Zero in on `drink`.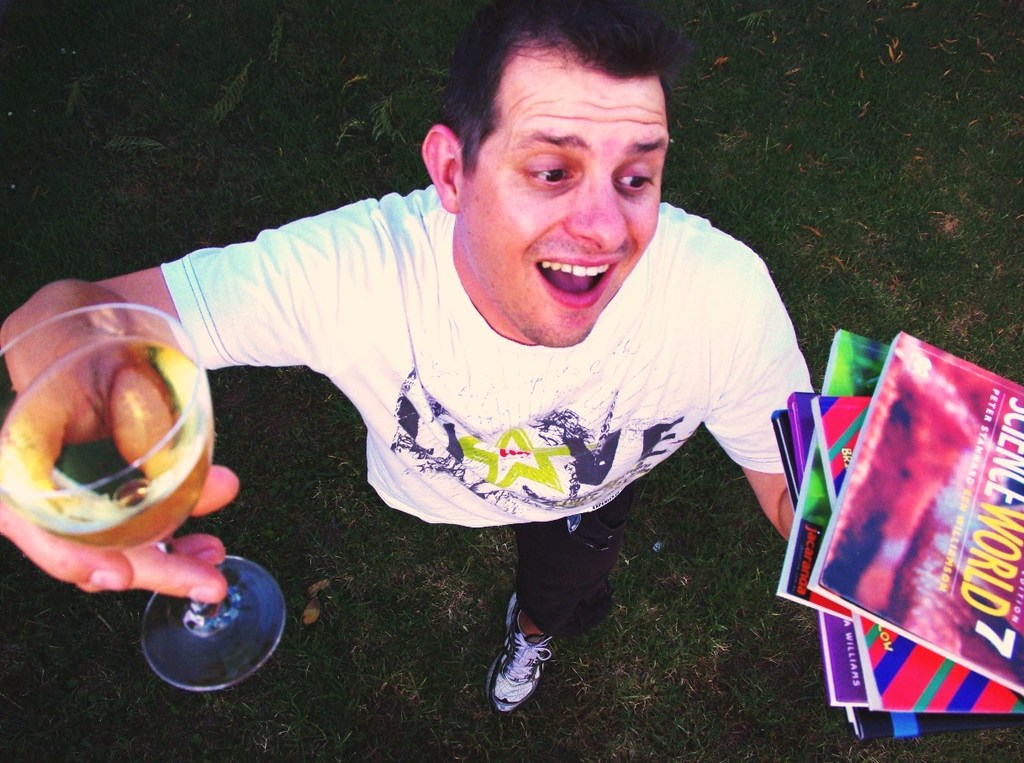
Zeroed in: 0 336 224 546.
